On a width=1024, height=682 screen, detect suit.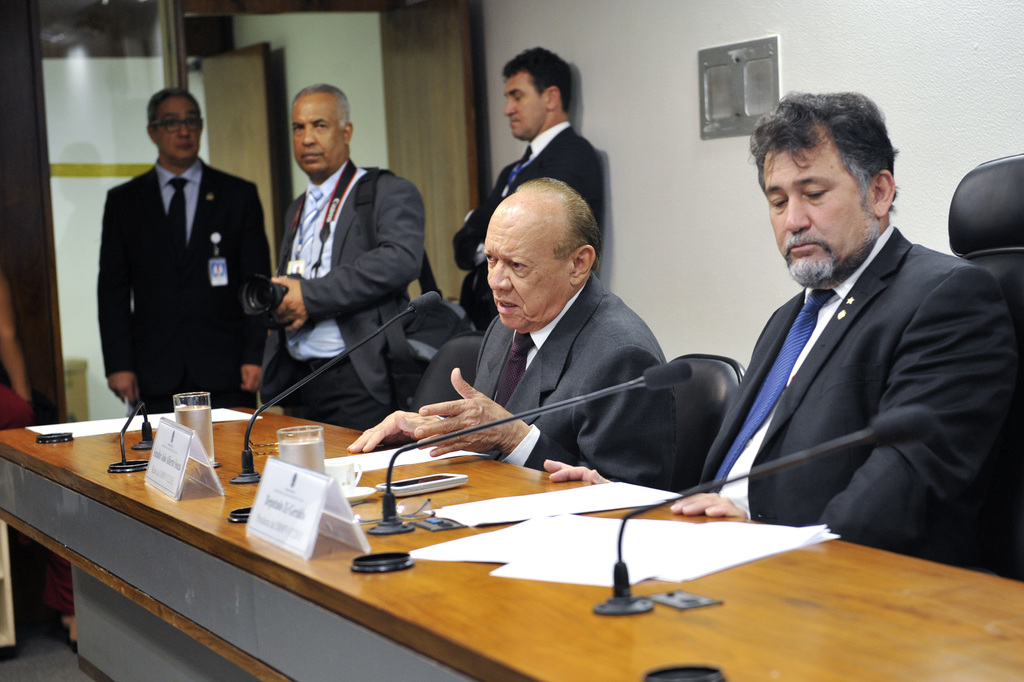
<bbox>452, 124, 602, 330</bbox>.
